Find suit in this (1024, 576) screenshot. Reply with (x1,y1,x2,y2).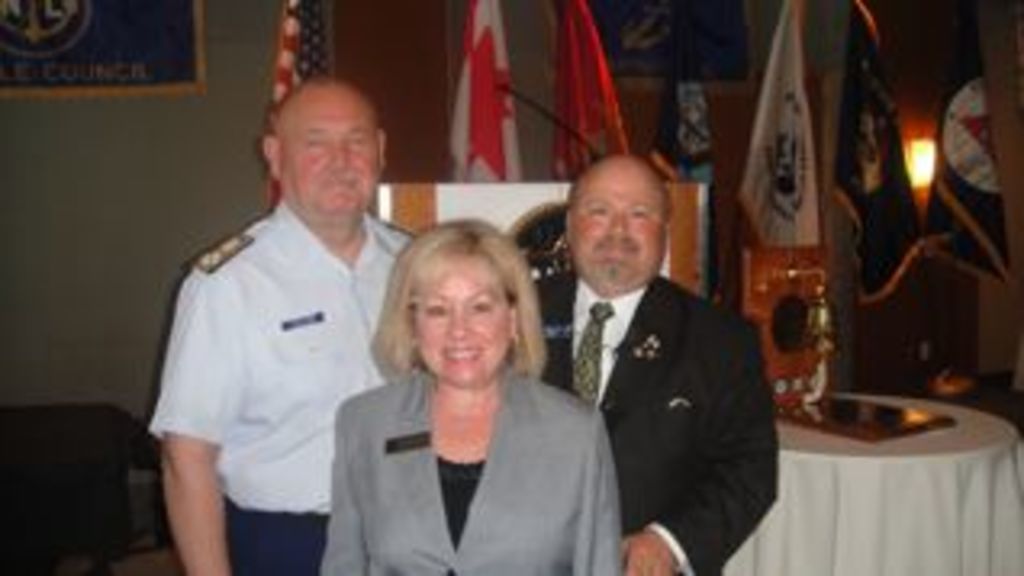
(316,367,625,573).
